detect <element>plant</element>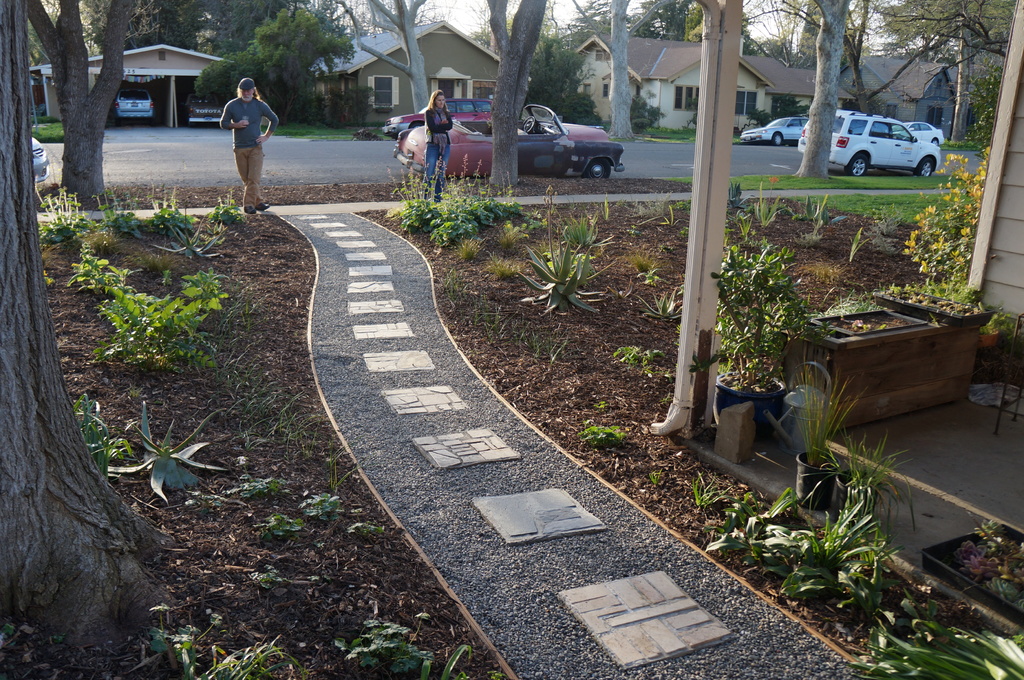
129,600,312,679
